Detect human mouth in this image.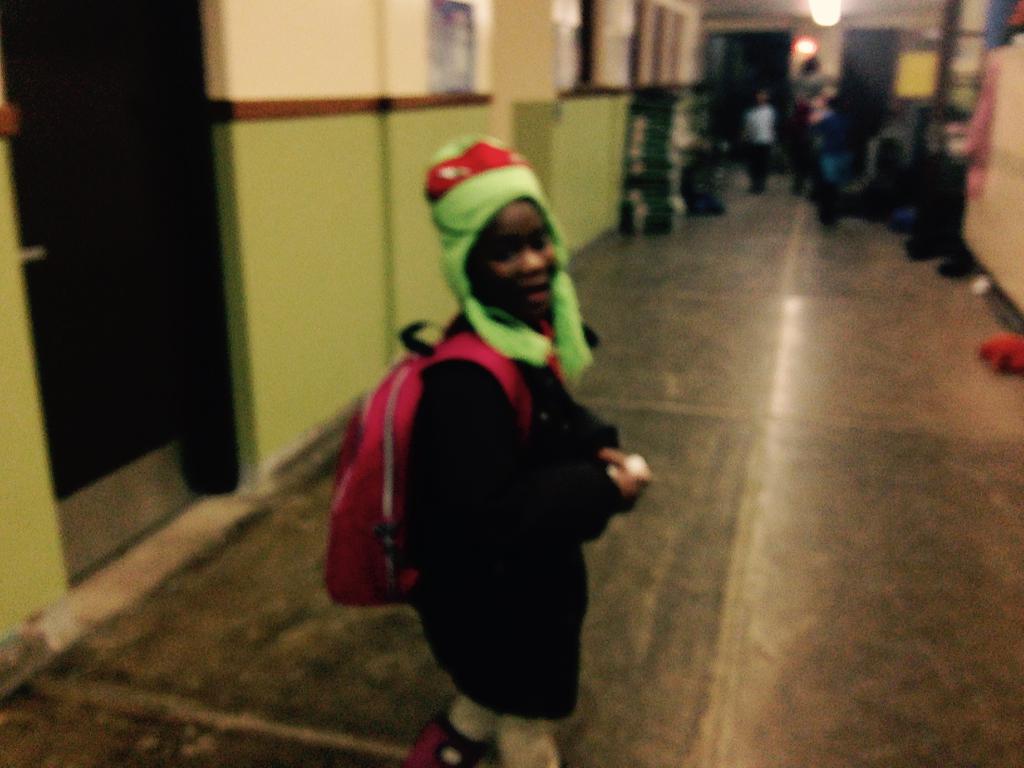
Detection: rect(522, 280, 548, 299).
